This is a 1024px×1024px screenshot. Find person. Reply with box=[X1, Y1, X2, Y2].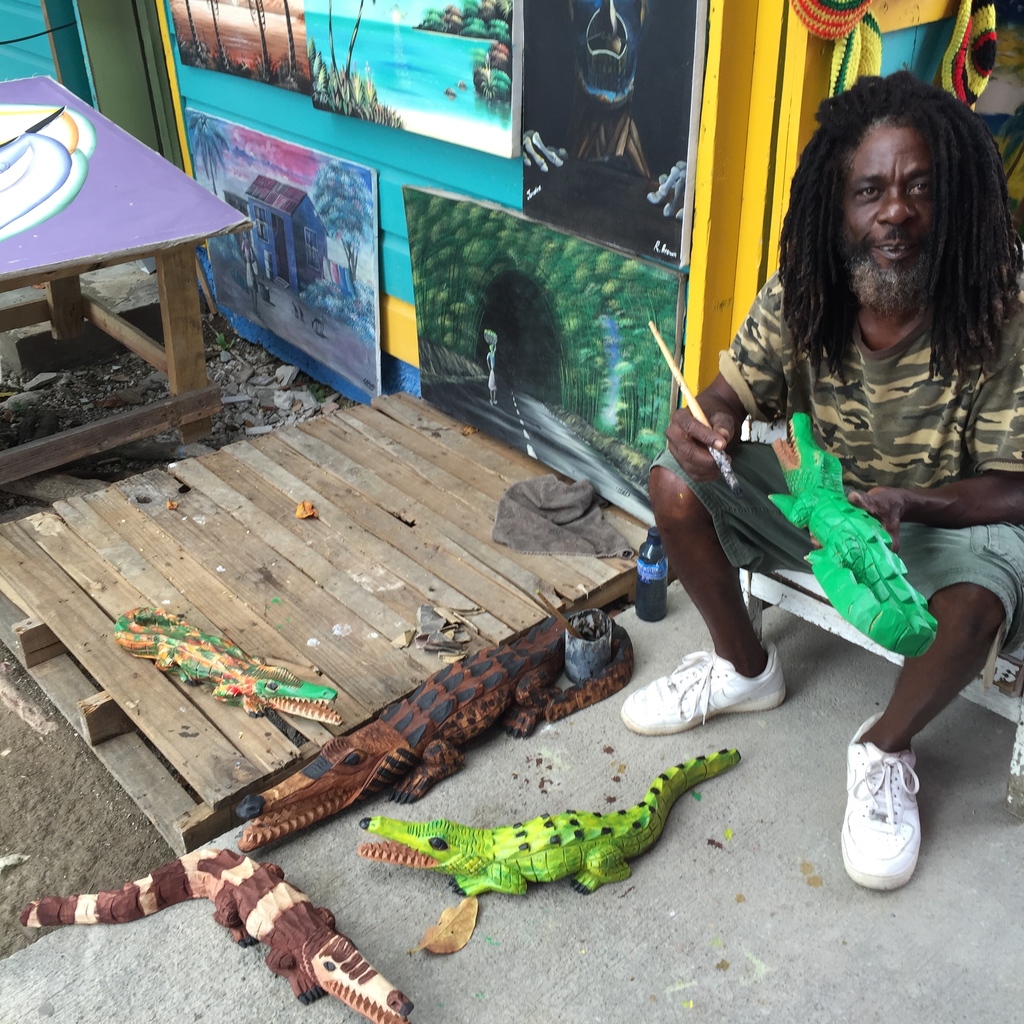
box=[524, 0, 685, 225].
